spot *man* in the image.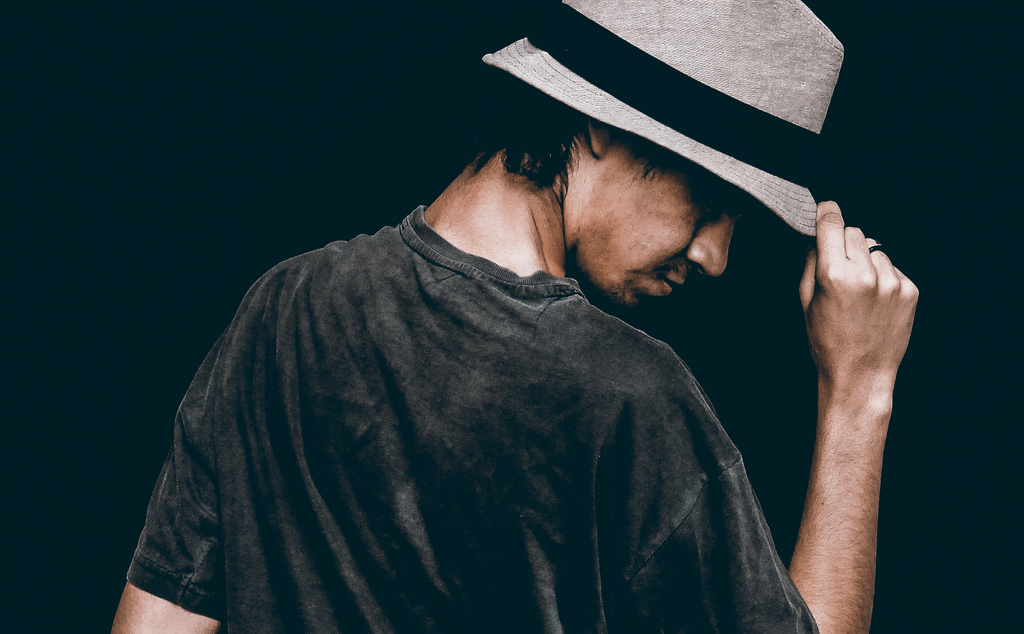
*man* found at select_region(111, 0, 918, 633).
